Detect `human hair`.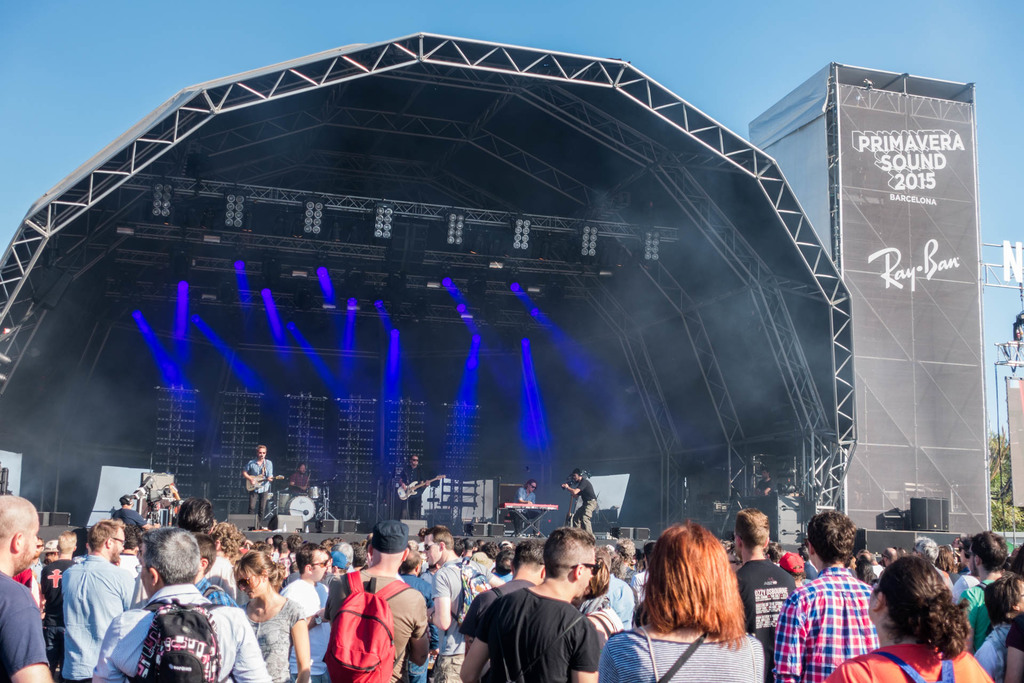
Detected at {"x1": 758, "y1": 465, "x2": 771, "y2": 479}.
